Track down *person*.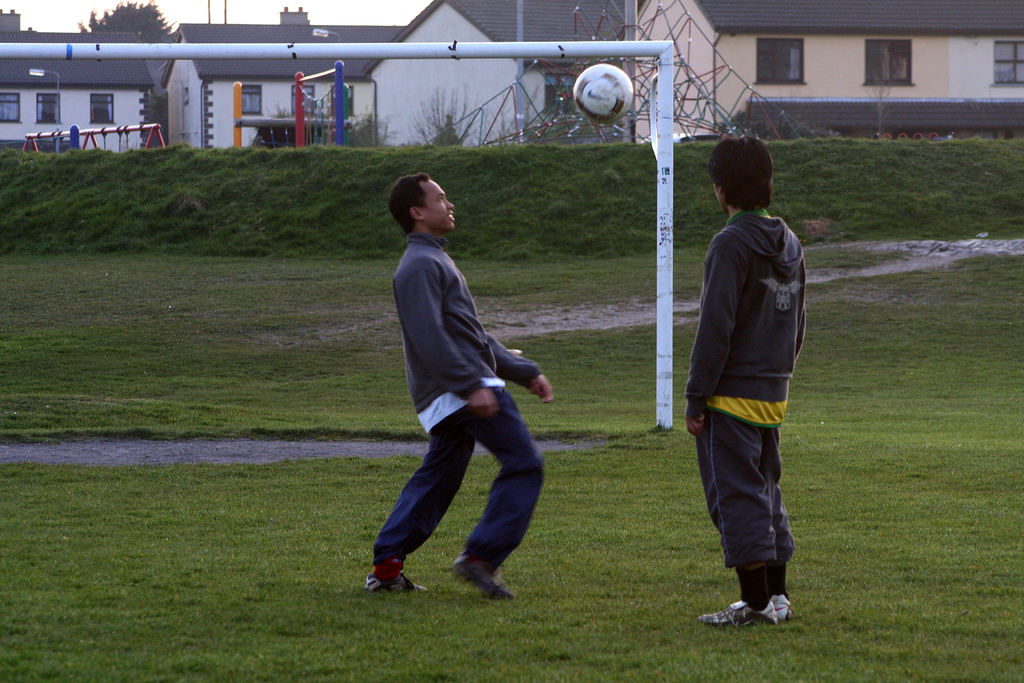
Tracked to (left=682, top=106, right=819, bottom=645).
